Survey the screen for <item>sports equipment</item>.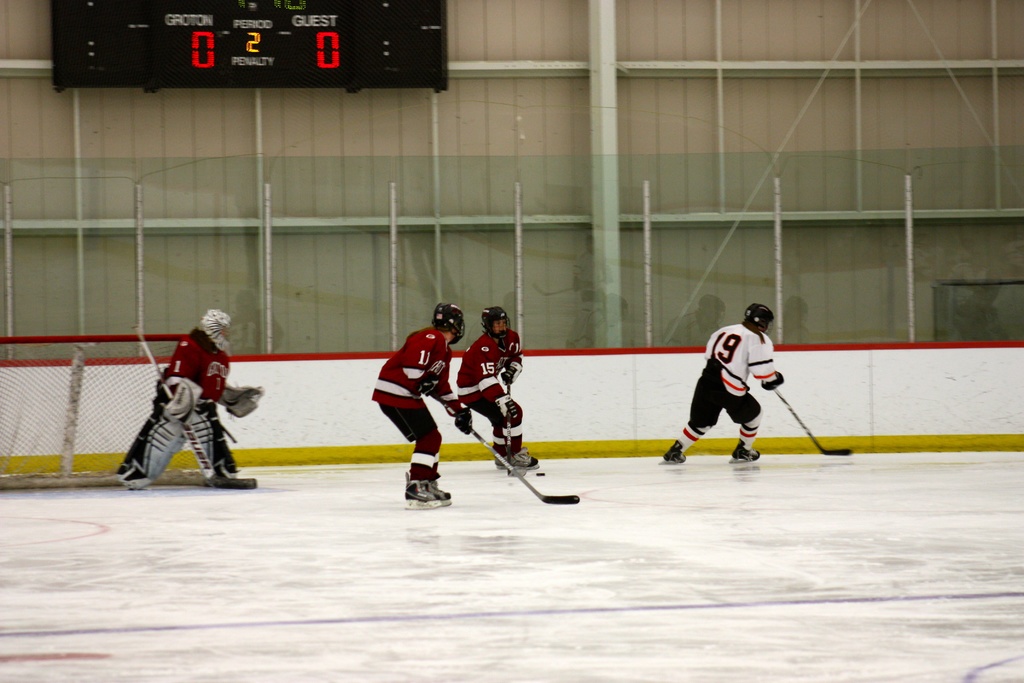
Survey found: <box>500,396,524,425</box>.
